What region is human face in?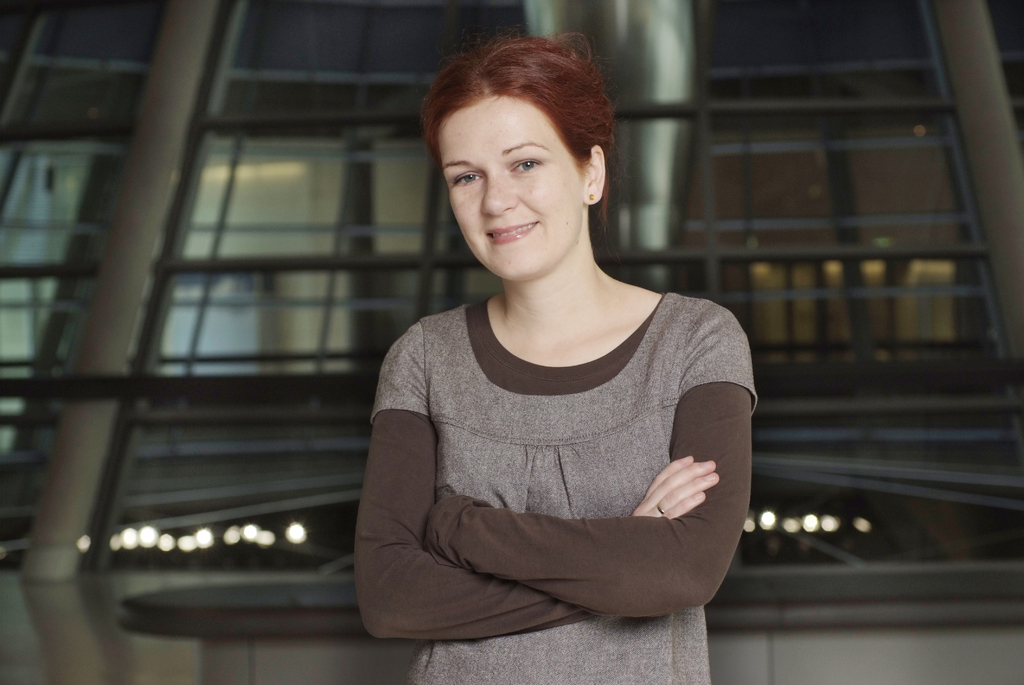
{"x1": 438, "y1": 99, "x2": 586, "y2": 282}.
